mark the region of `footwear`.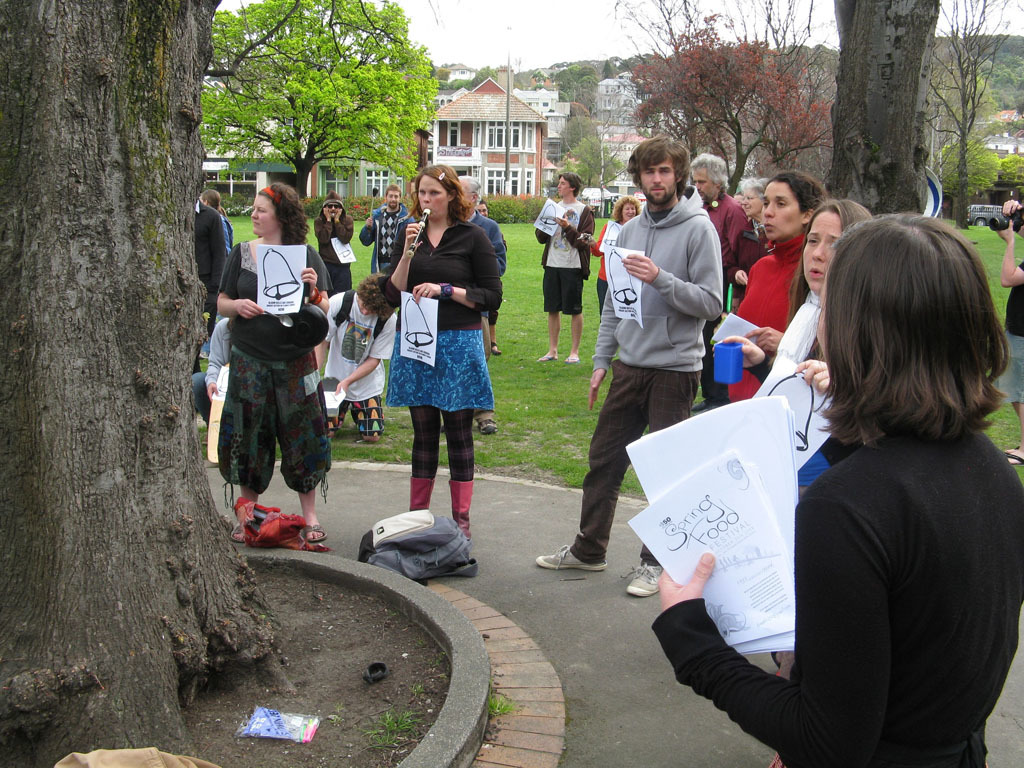
Region: box=[998, 445, 1023, 467].
